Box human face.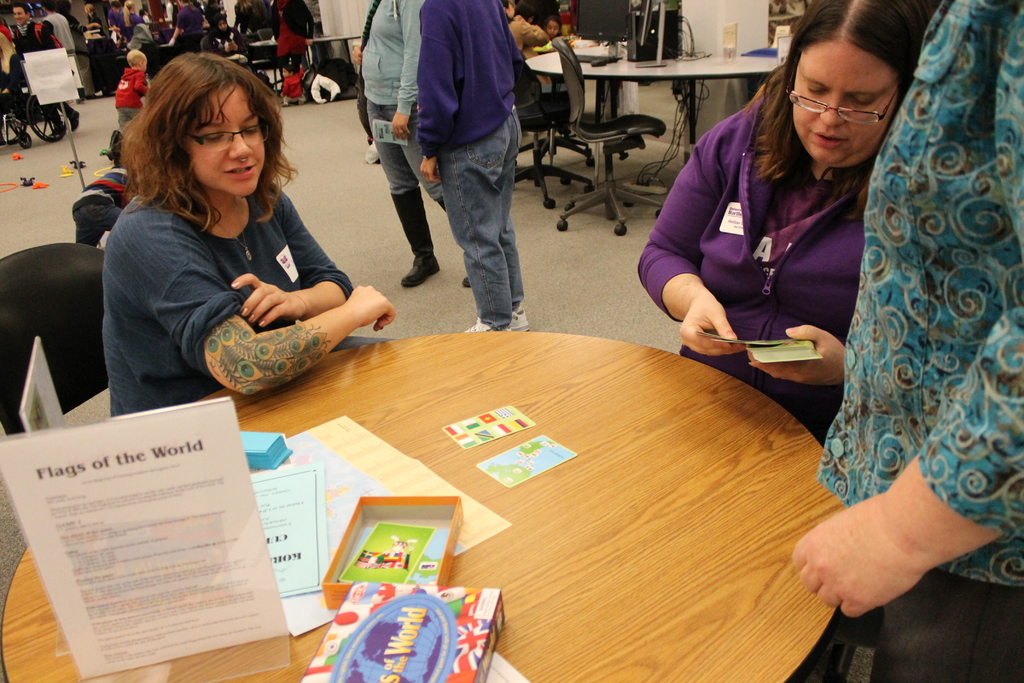
bbox=(13, 7, 26, 24).
